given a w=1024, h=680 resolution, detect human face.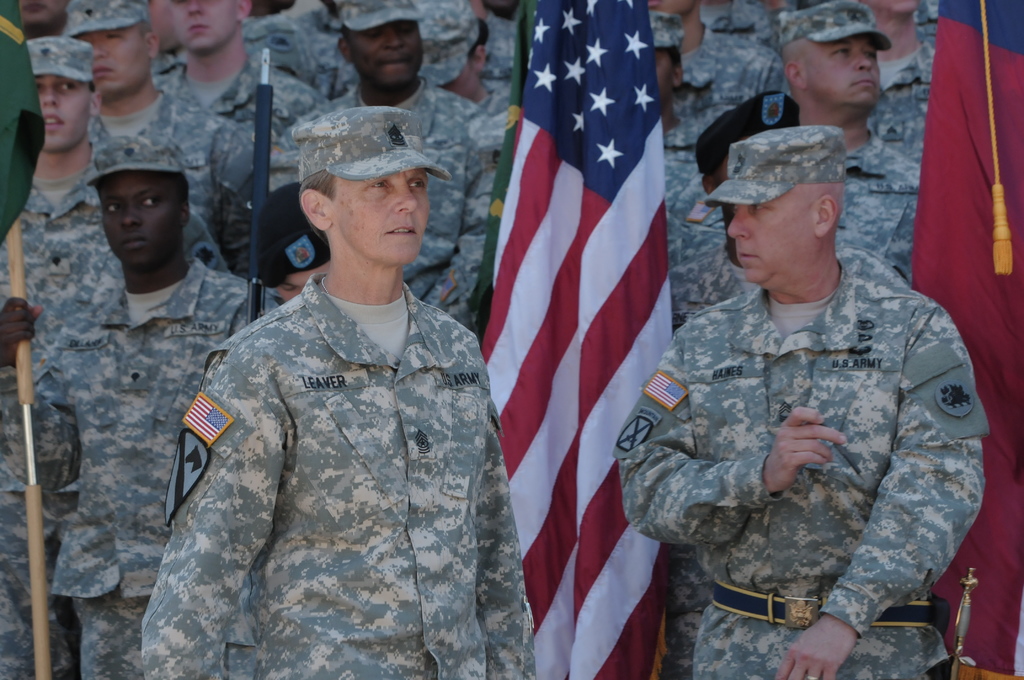
crop(346, 19, 422, 89).
